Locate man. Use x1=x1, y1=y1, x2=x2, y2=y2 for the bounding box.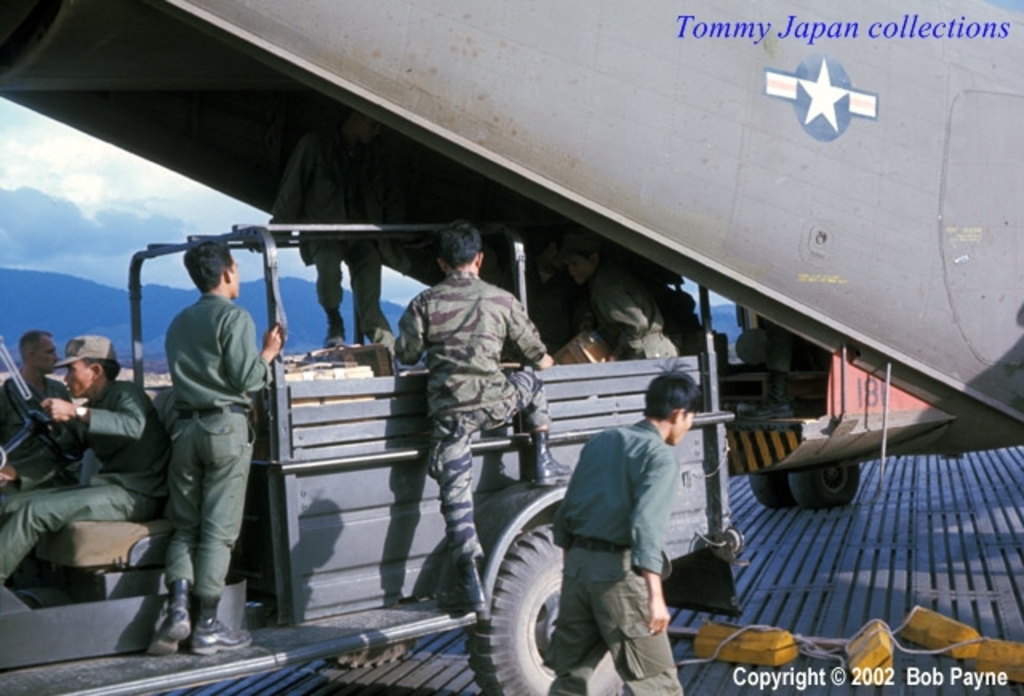
x1=0, y1=330, x2=85, y2=464.
